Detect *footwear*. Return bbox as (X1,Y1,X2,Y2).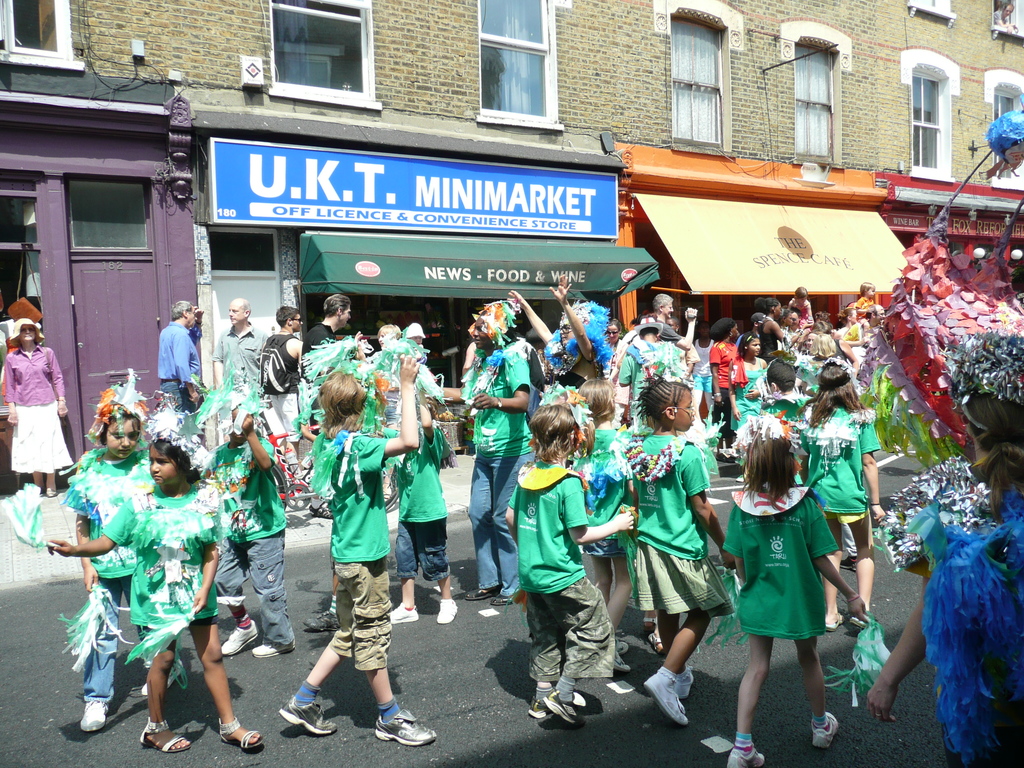
(221,618,260,655).
